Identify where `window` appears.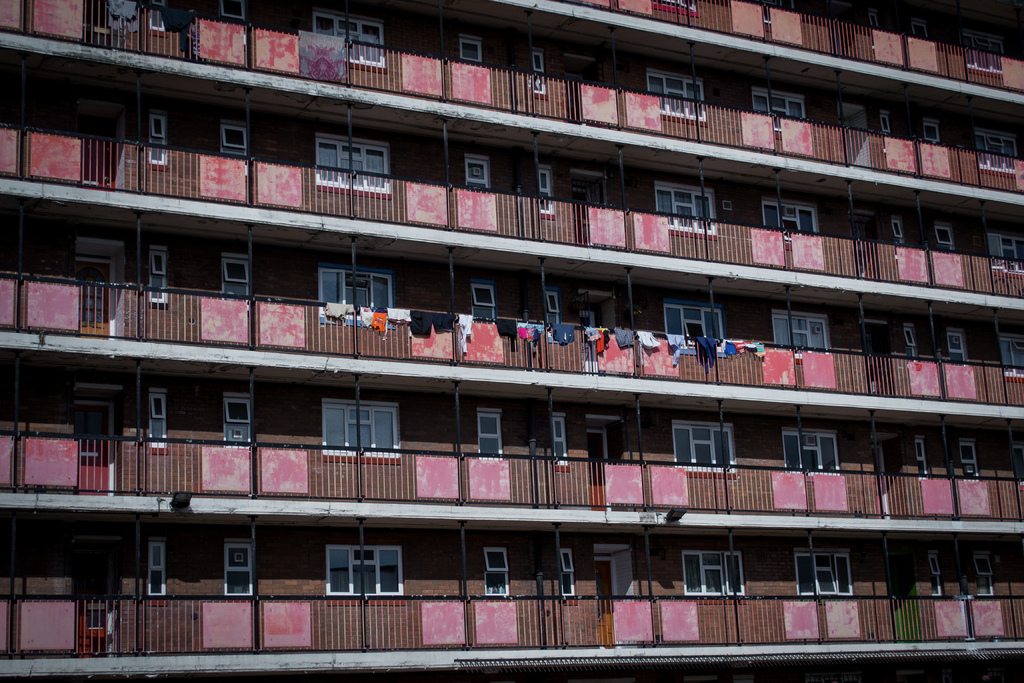
Appears at [x1=767, y1=302, x2=839, y2=361].
